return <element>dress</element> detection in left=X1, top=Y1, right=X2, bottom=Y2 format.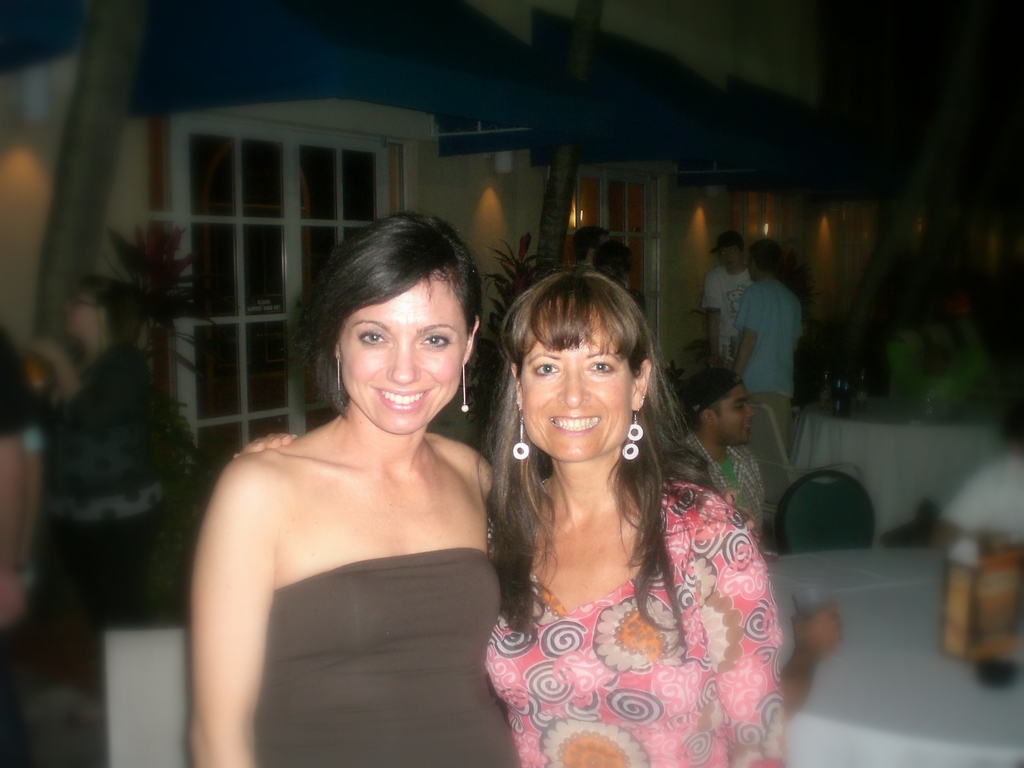
left=486, top=463, right=782, bottom=767.
